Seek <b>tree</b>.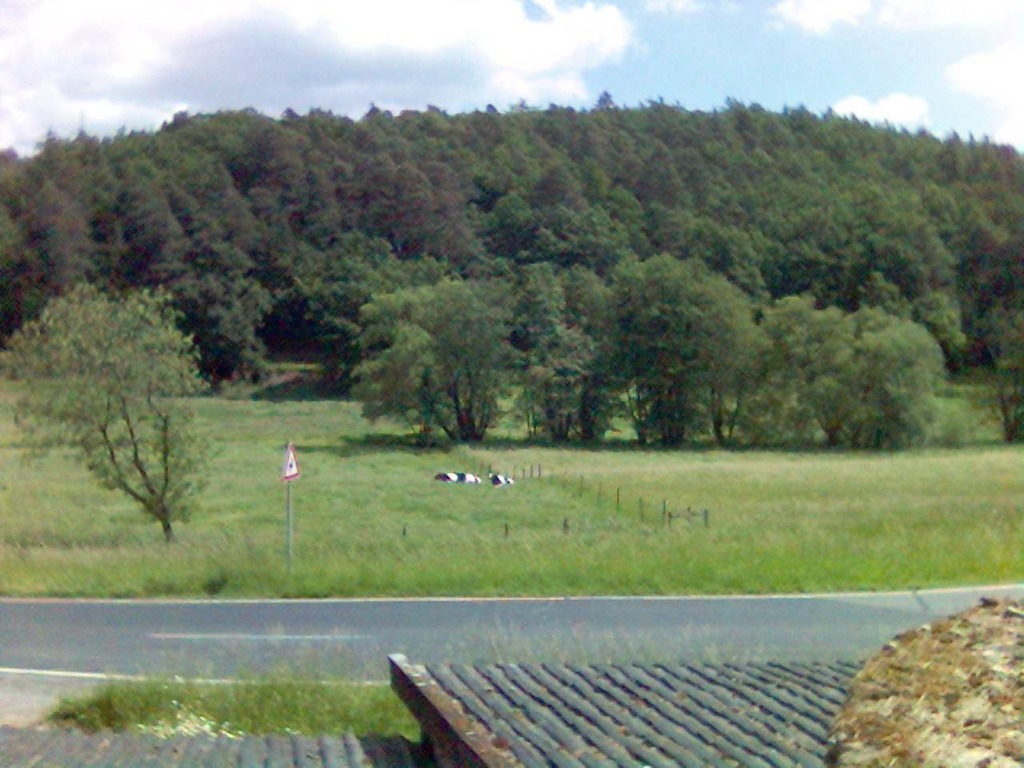
(left=337, top=277, right=538, bottom=446).
